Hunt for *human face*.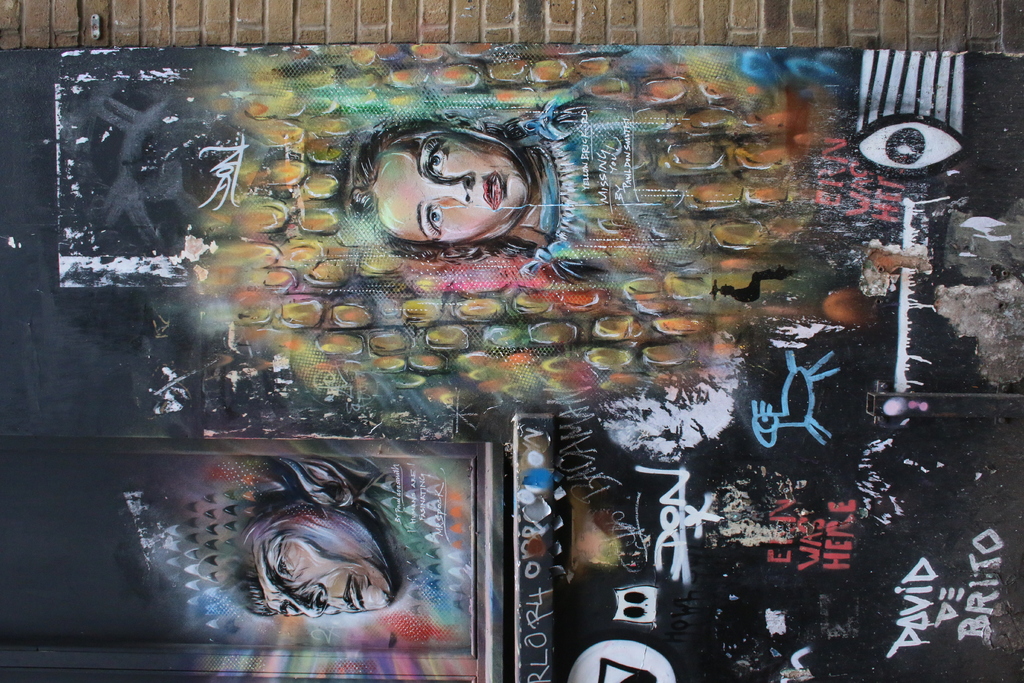
Hunted down at rect(355, 120, 546, 251).
